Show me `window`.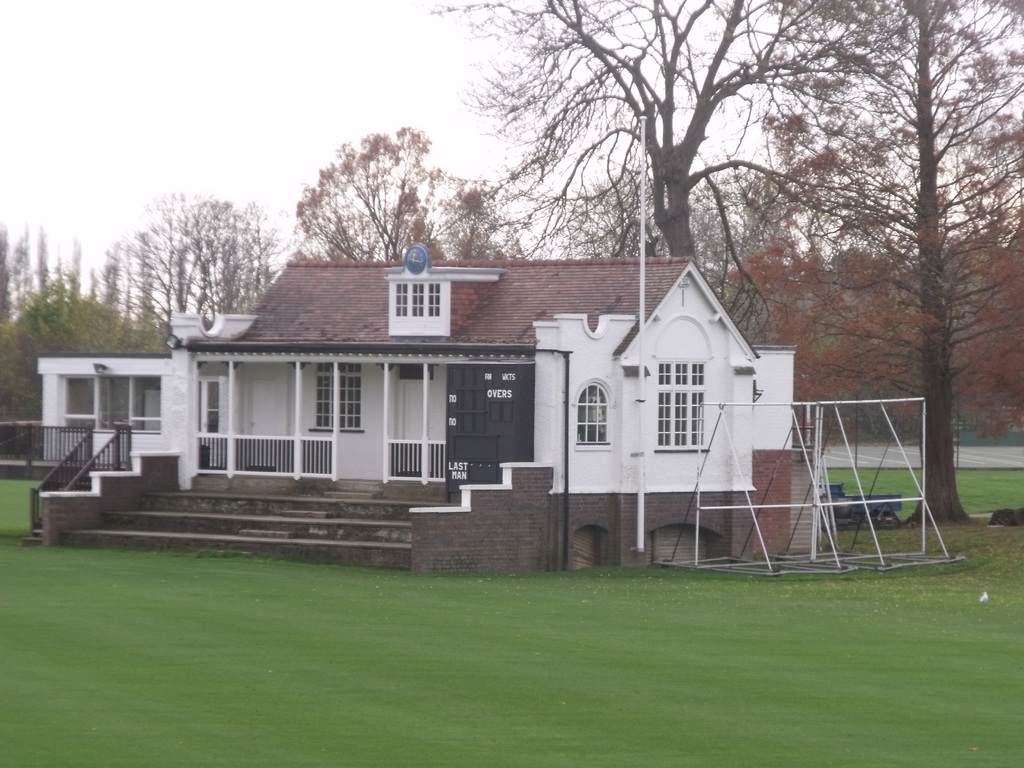
`window` is here: (657,360,705,444).
